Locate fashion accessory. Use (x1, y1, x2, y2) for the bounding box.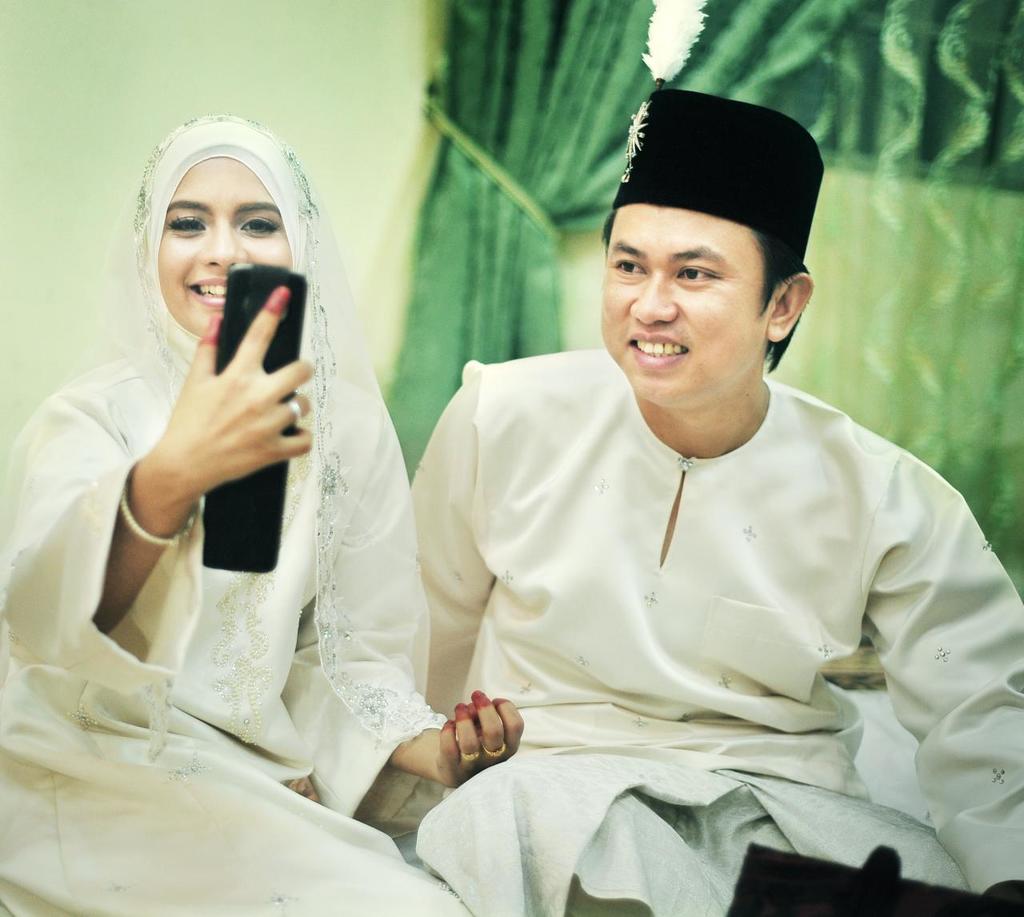
(454, 745, 479, 761).
